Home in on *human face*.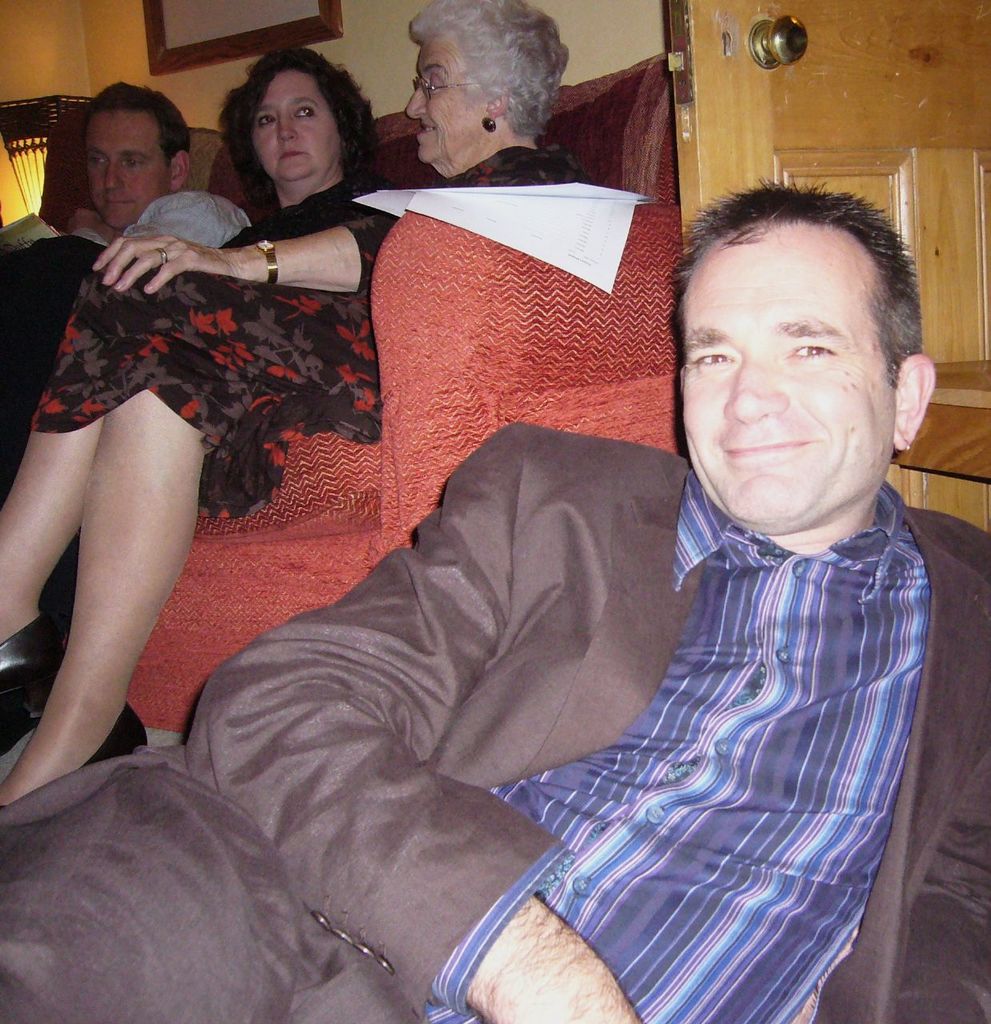
Homed in at x1=255 y1=59 x2=330 y2=181.
